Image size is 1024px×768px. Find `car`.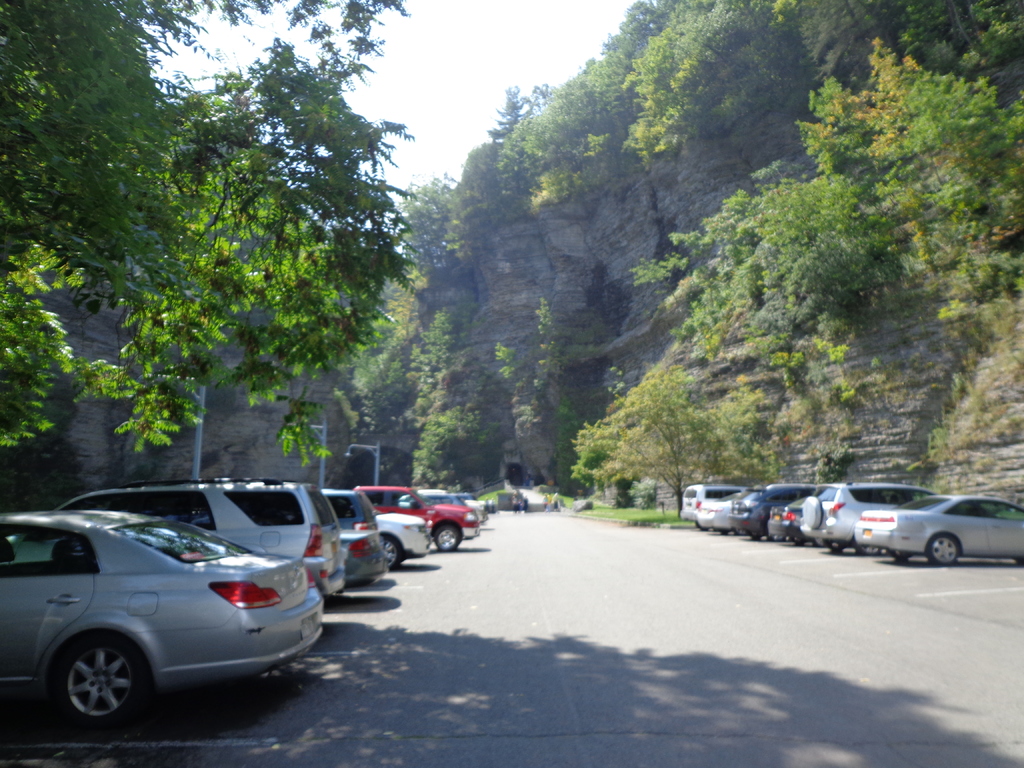
(x1=794, y1=480, x2=935, y2=556).
